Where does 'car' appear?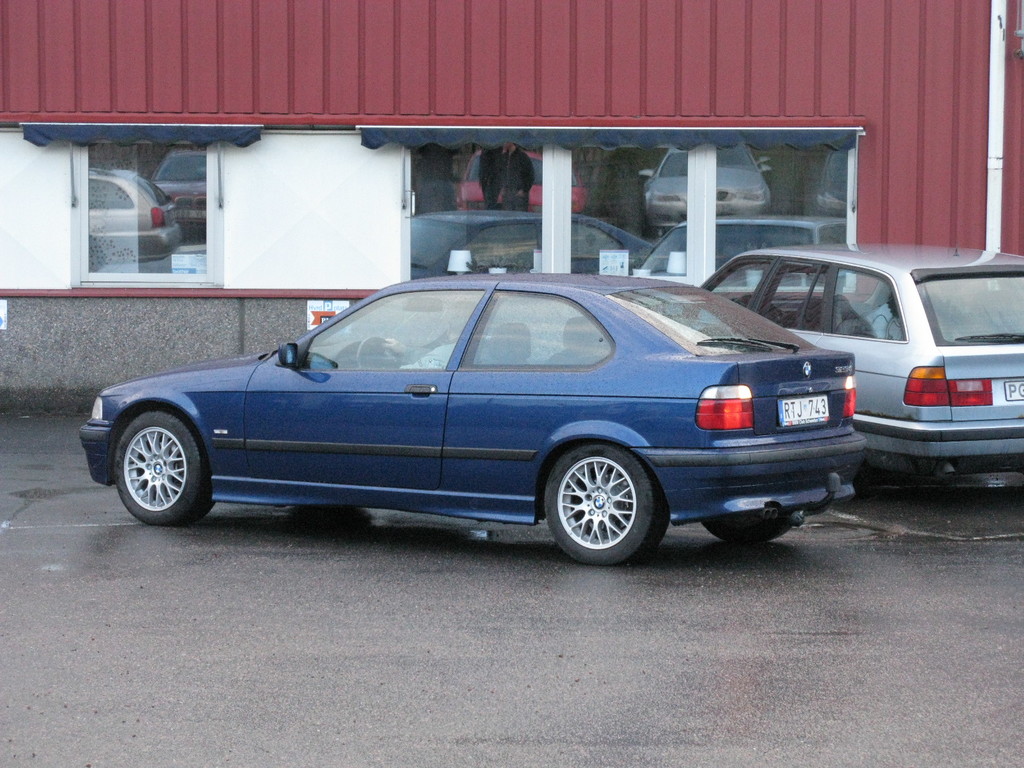
Appears at detection(408, 209, 648, 276).
